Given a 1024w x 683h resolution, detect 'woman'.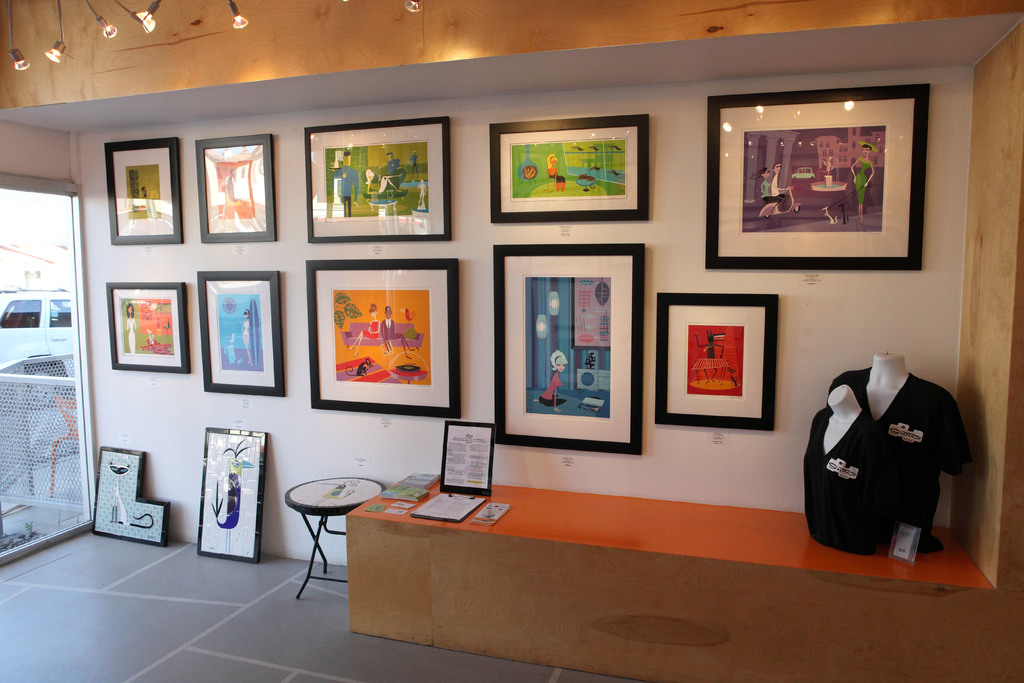
362 169 404 193.
